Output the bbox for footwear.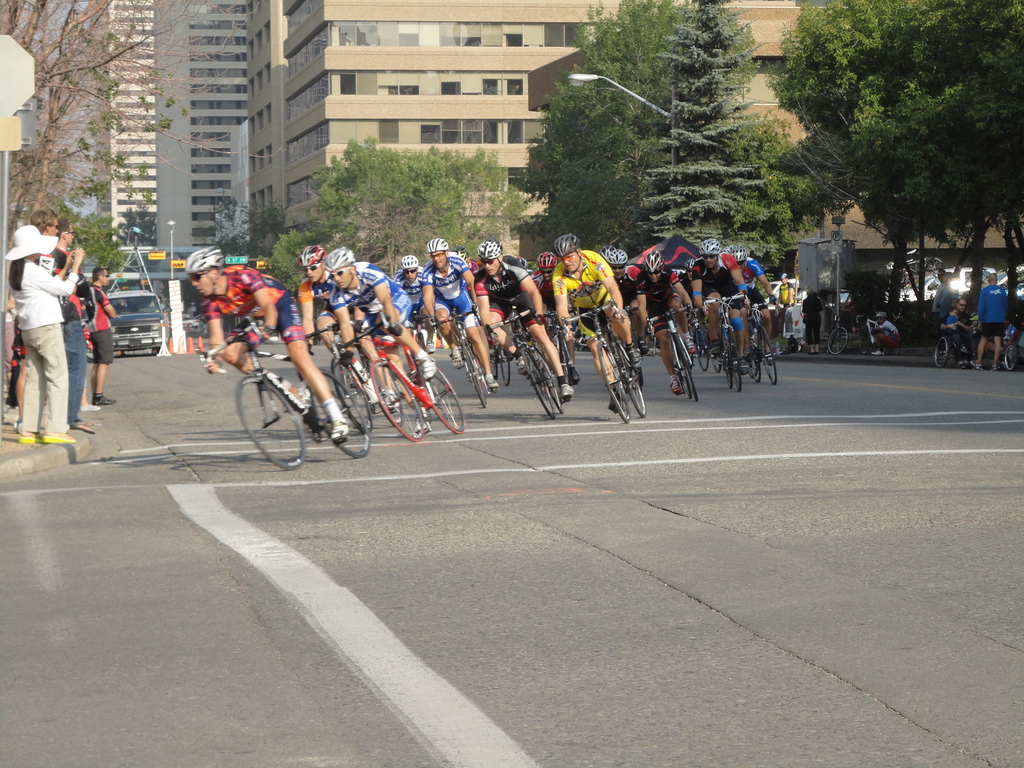
<bbox>708, 339, 726, 359</bbox>.
